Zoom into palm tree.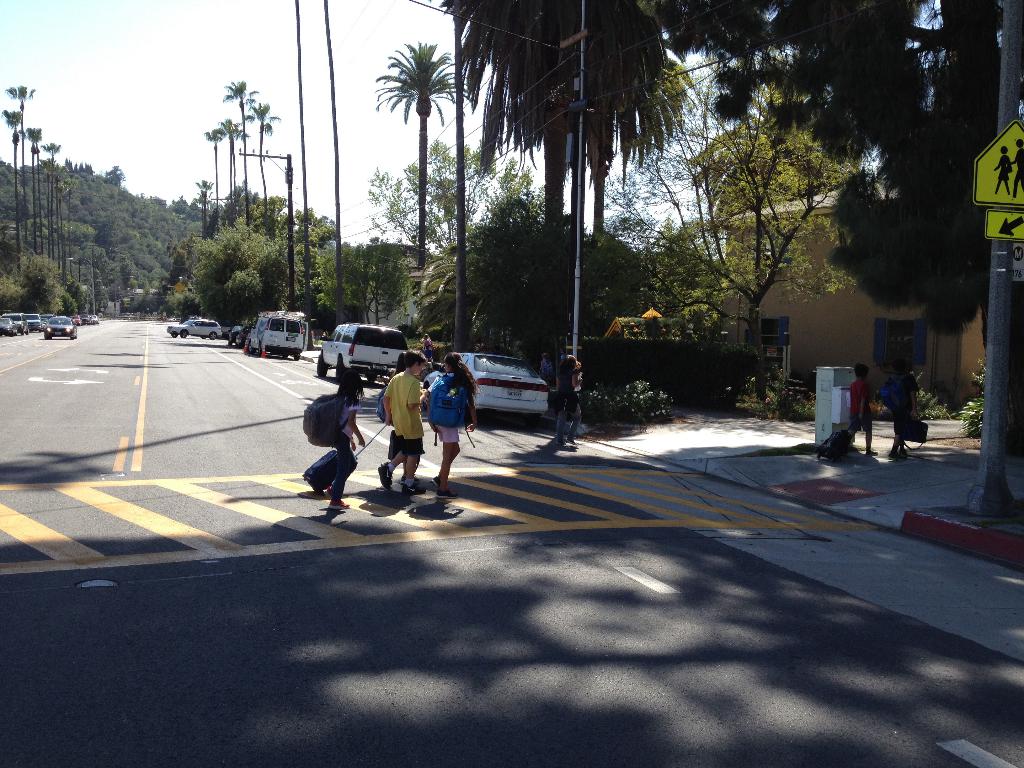
Zoom target: [left=196, top=176, right=218, bottom=239].
